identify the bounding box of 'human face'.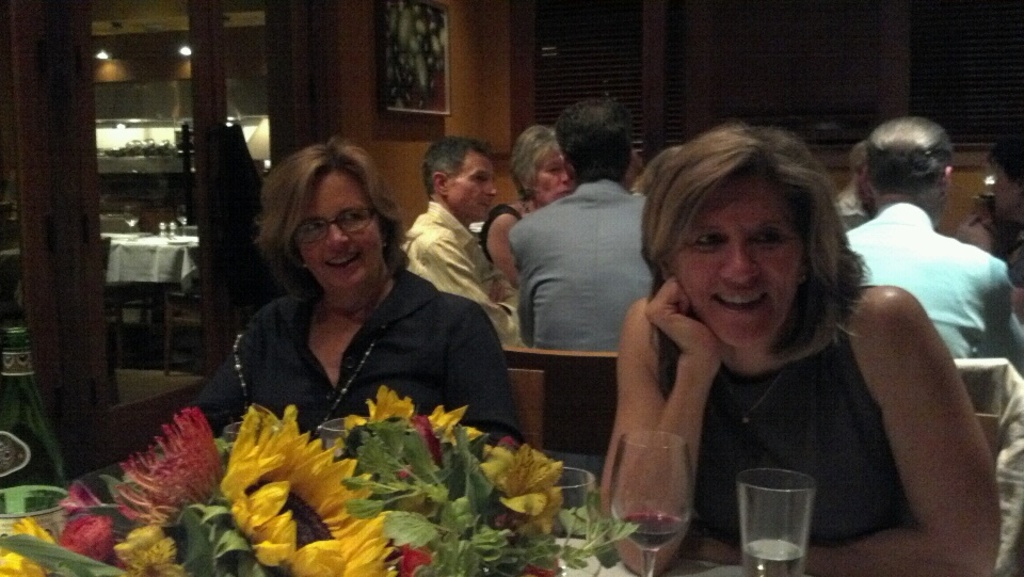
pyautogui.locateOnScreen(533, 146, 578, 201).
